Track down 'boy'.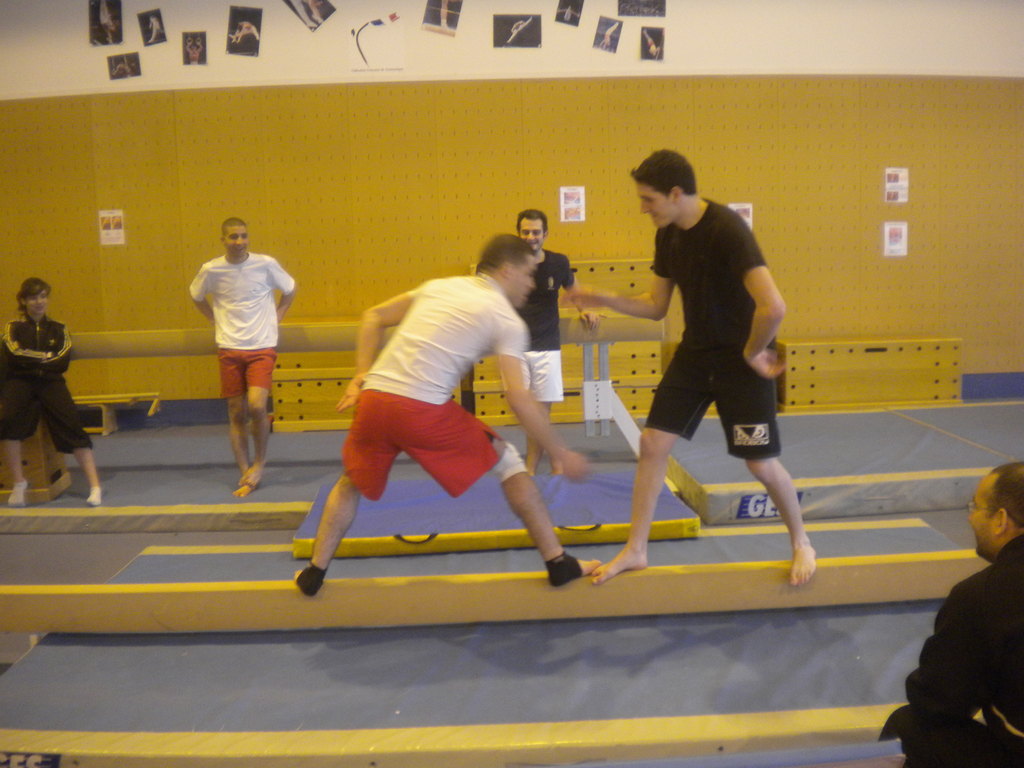
Tracked to left=583, top=150, right=822, bottom=578.
